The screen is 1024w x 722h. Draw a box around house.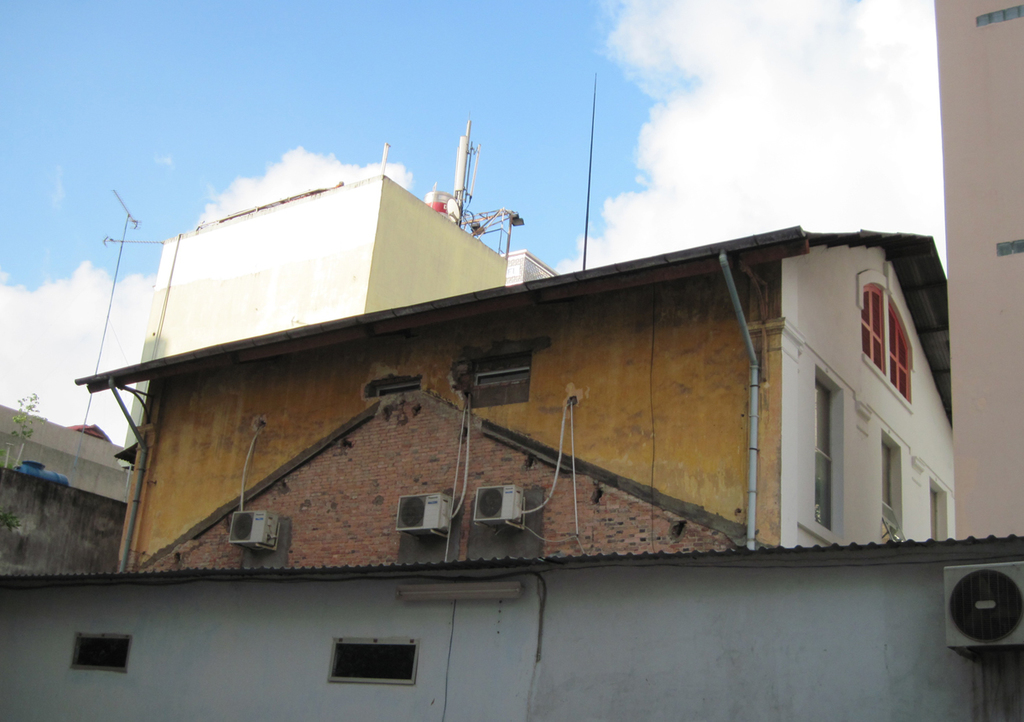
<bbox>930, 0, 1023, 538</bbox>.
